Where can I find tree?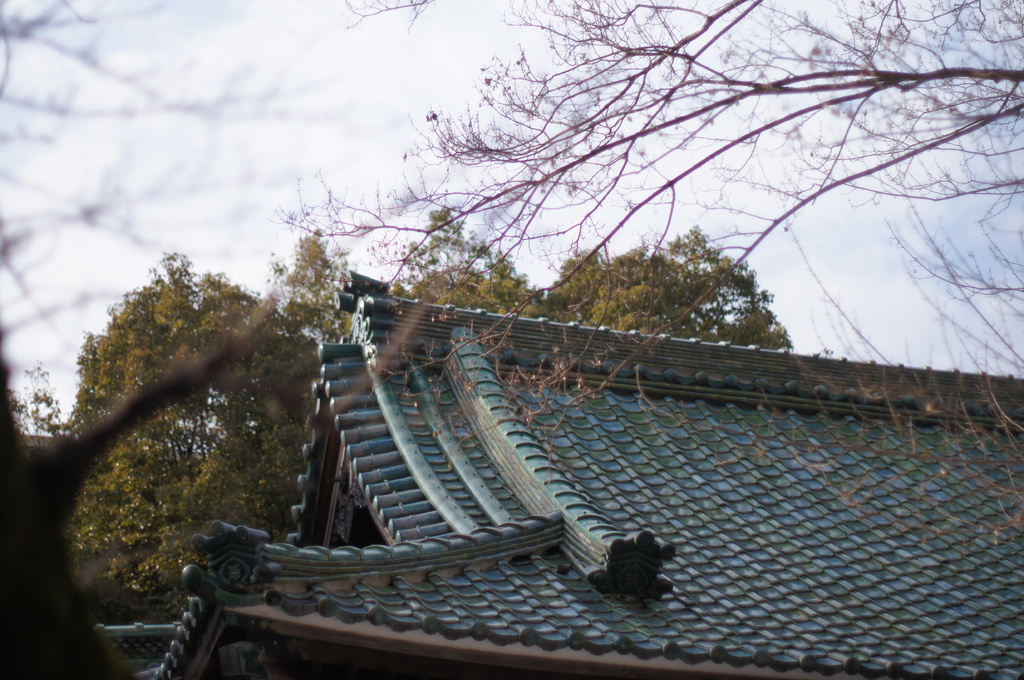
You can find it at [395, 195, 535, 321].
